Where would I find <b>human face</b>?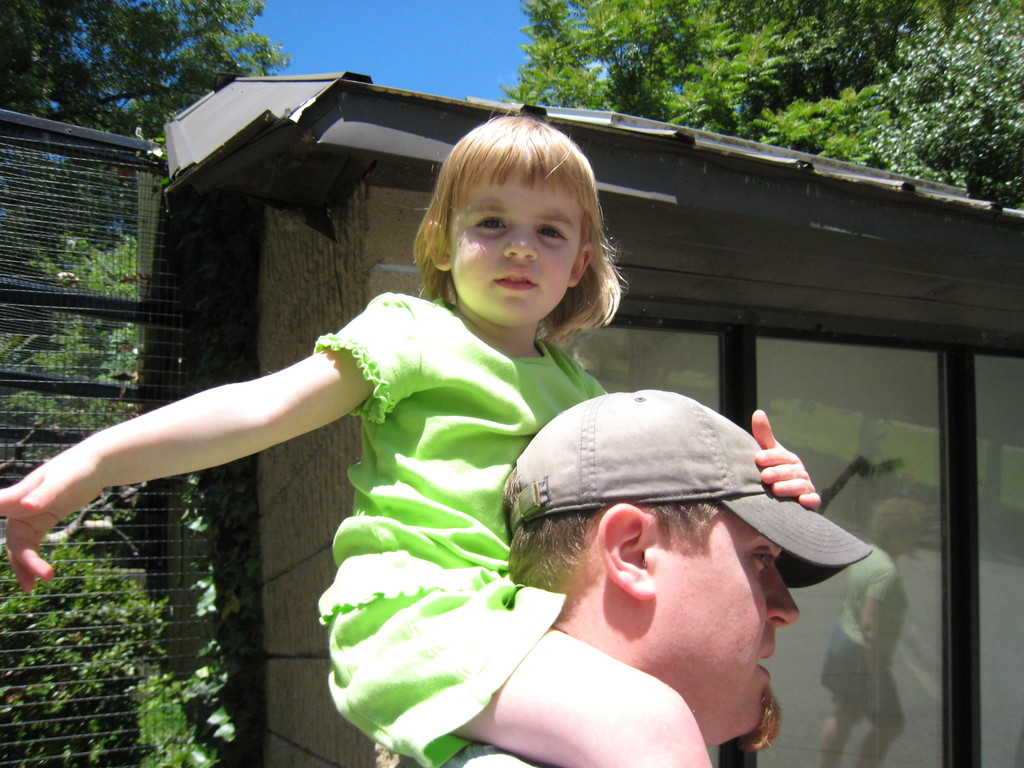
At detection(446, 156, 586, 325).
